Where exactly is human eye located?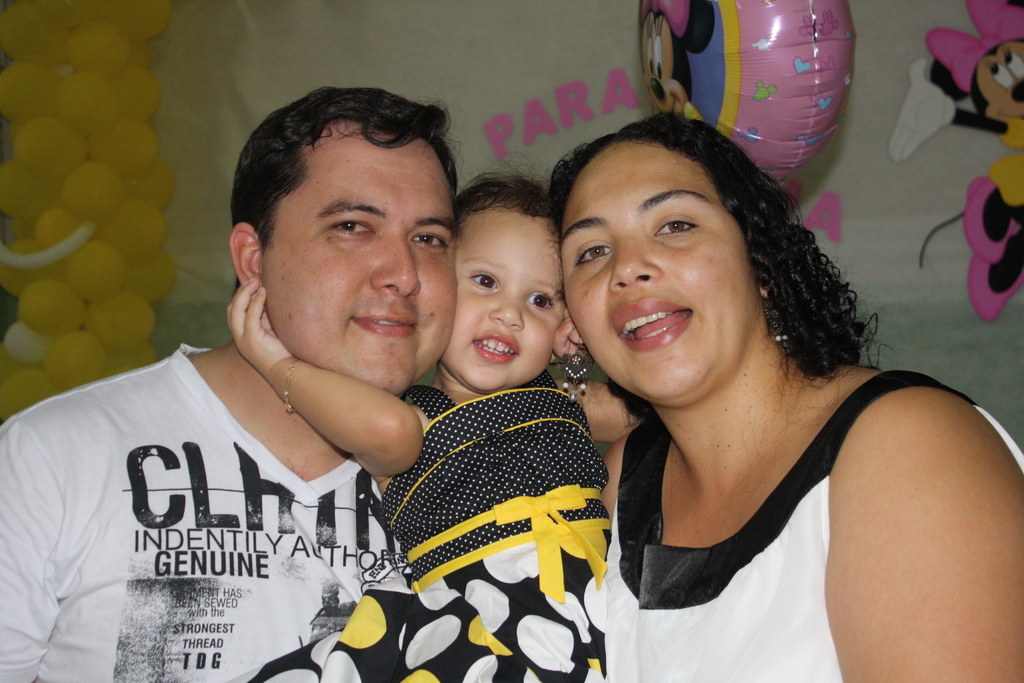
Its bounding box is [x1=465, y1=269, x2=499, y2=302].
